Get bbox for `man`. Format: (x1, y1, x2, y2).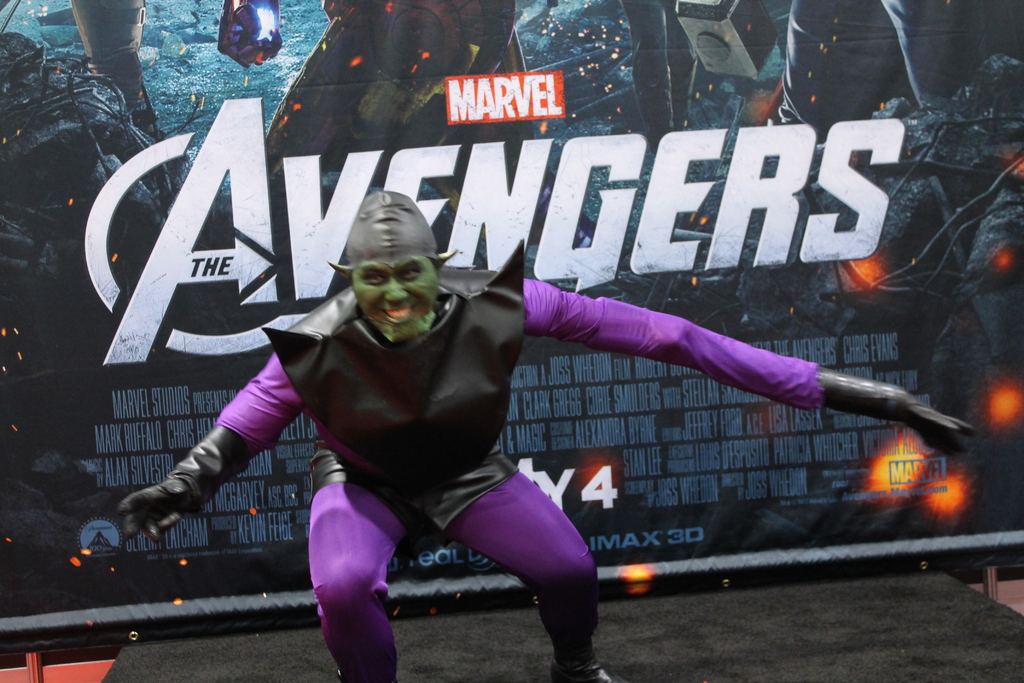
(116, 186, 974, 682).
